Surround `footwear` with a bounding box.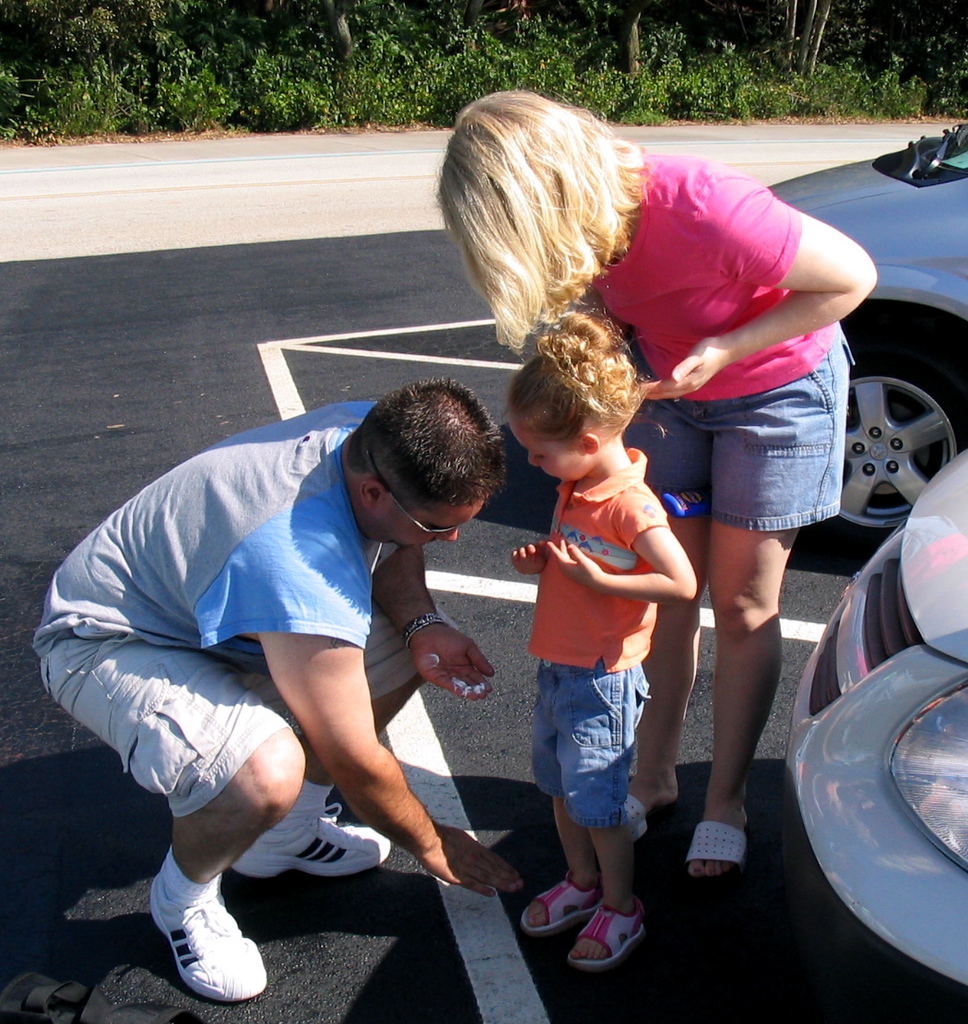
x1=679 y1=814 x2=743 y2=879.
